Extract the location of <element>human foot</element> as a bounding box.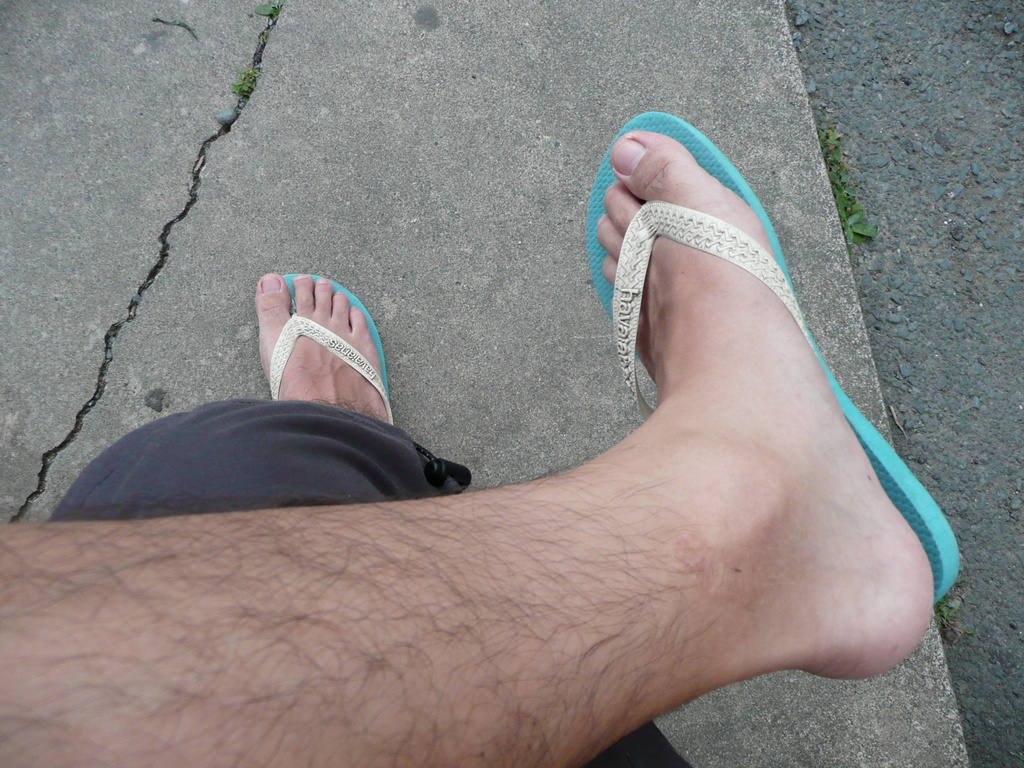
l=255, t=271, r=389, b=426.
